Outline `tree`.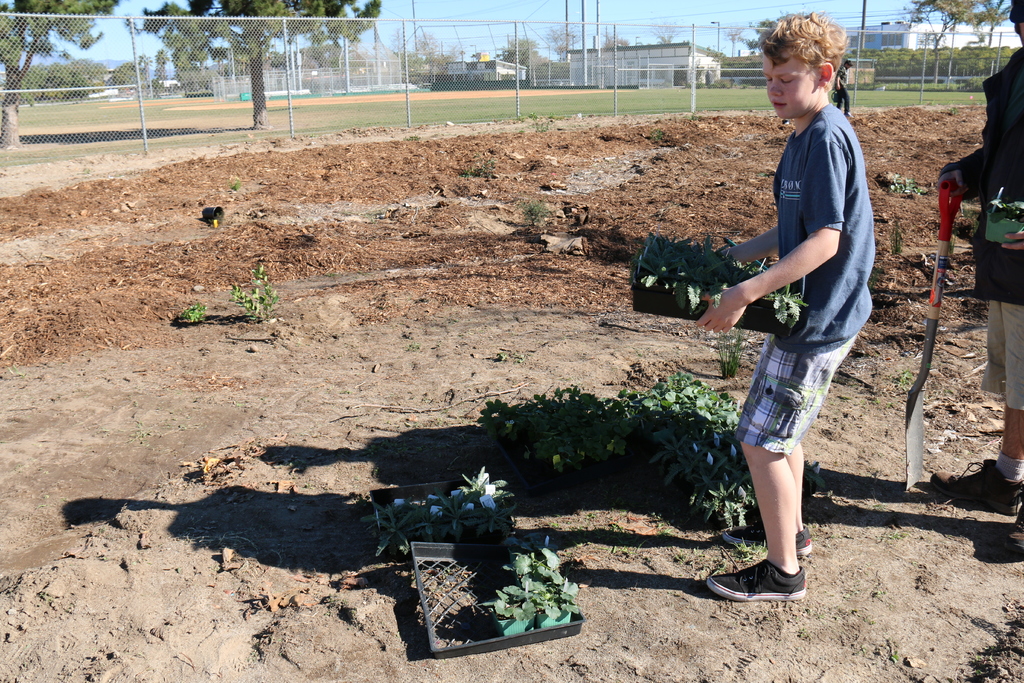
Outline: box=[544, 24, 586, 59].
